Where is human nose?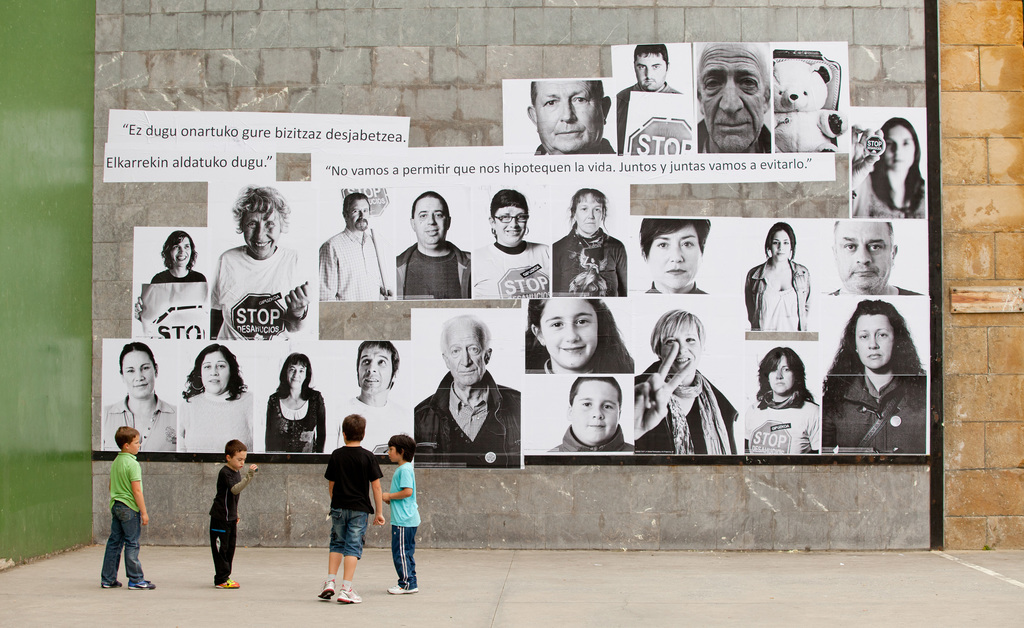
{"x1": 509, "y1": 216, "x2": 517, "y2": 227}.
